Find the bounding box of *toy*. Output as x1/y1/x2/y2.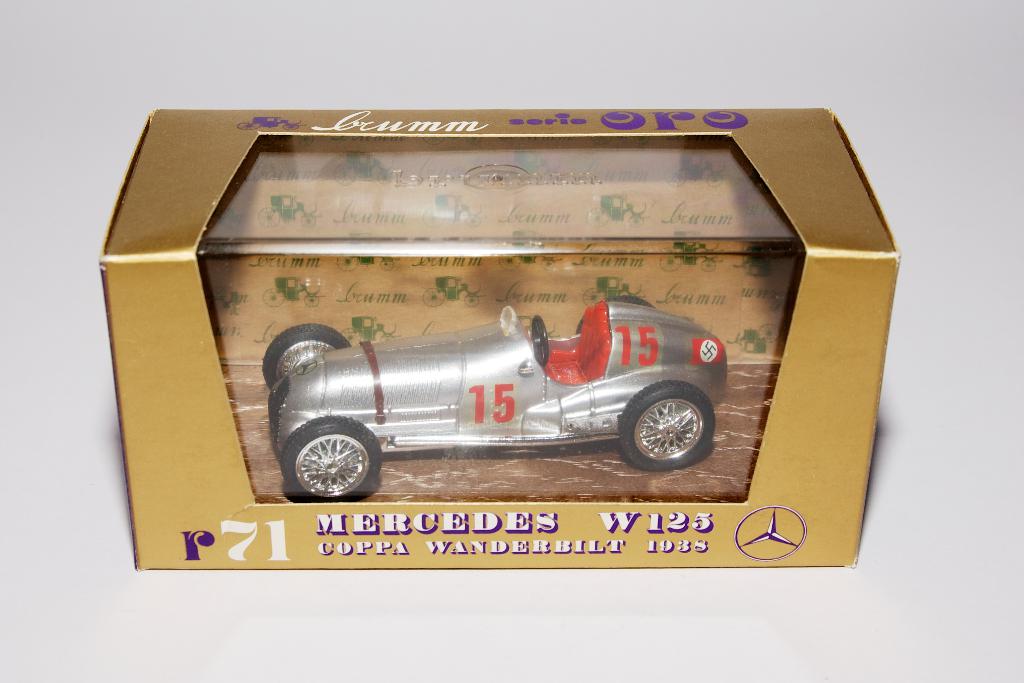
583/195/651/226.
